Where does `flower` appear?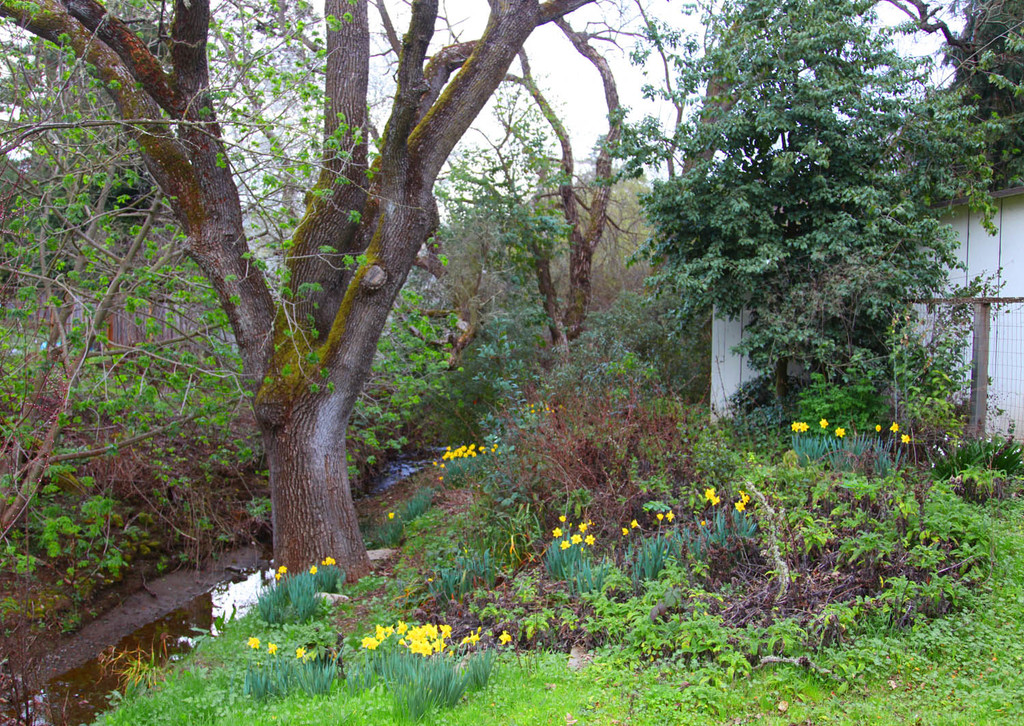
Appears at 383, 508, 398, 521.
